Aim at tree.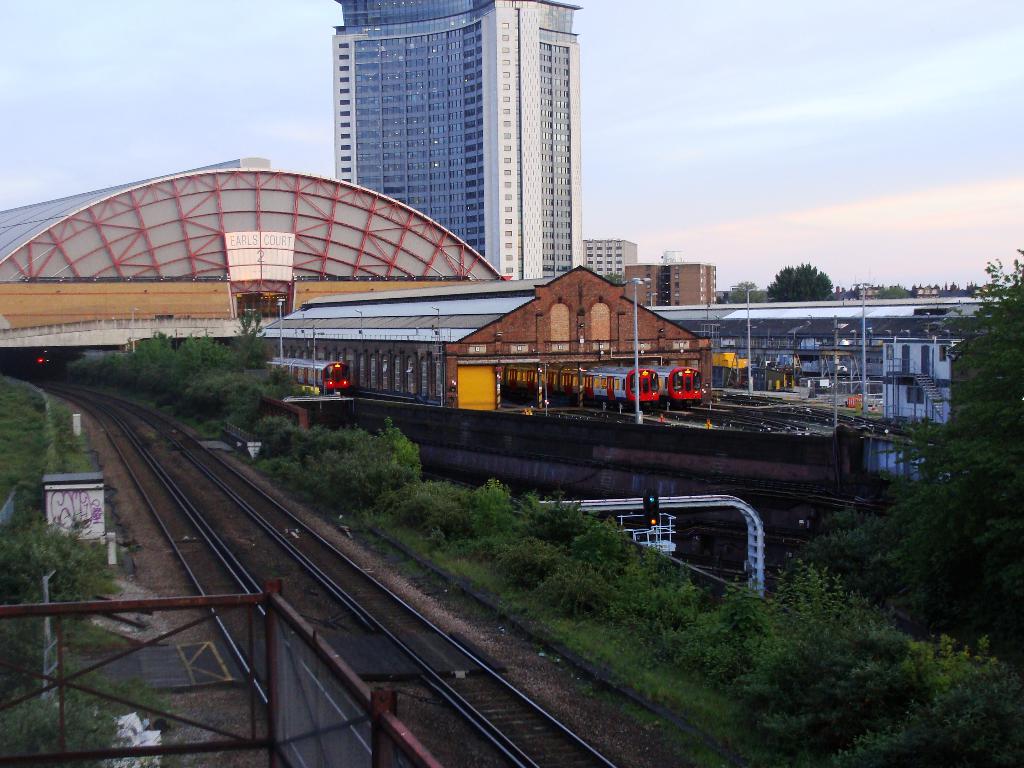
Aimed at (720, 285, 756, 307).
